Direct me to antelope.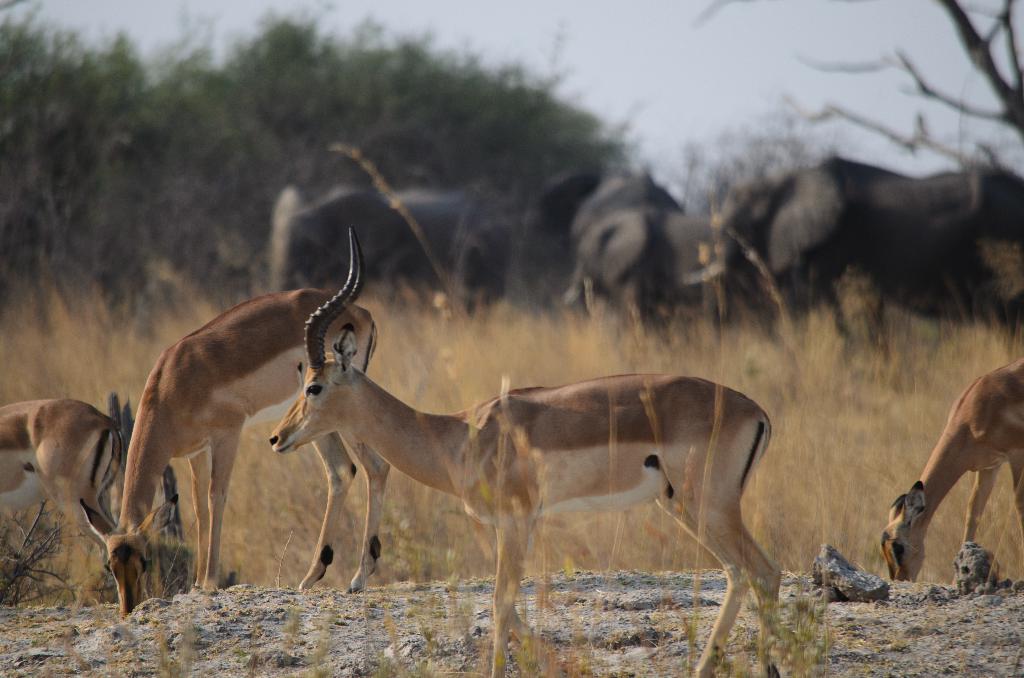
Direction: x1=269 y1=227 x2=785 y2=677.
